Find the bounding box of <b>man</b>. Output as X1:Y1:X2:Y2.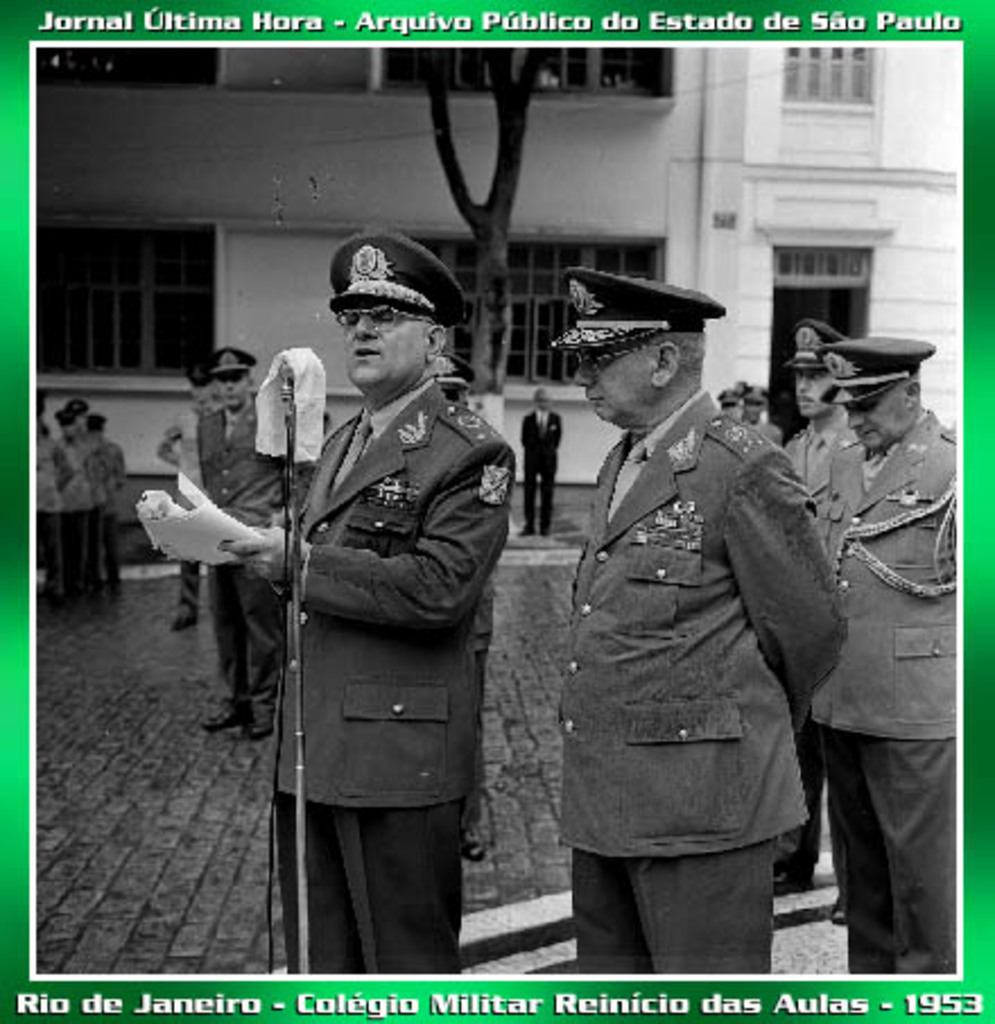
810:335:957:977.
